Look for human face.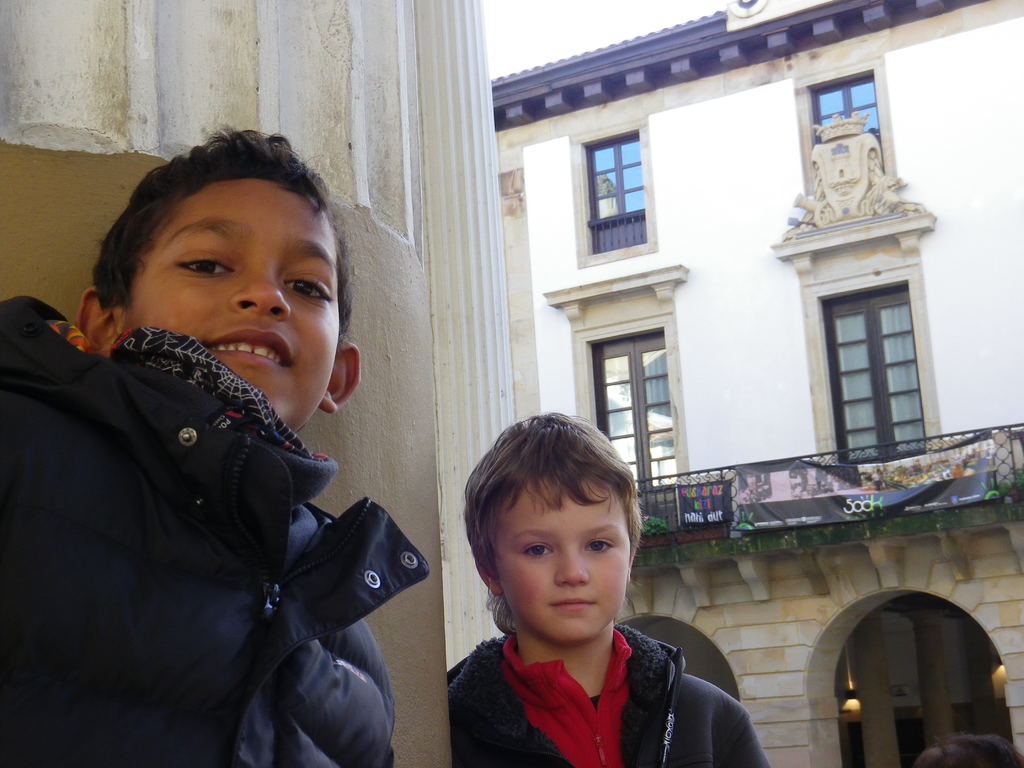
Found: left=135, top=177, right=349, bottom=428.
